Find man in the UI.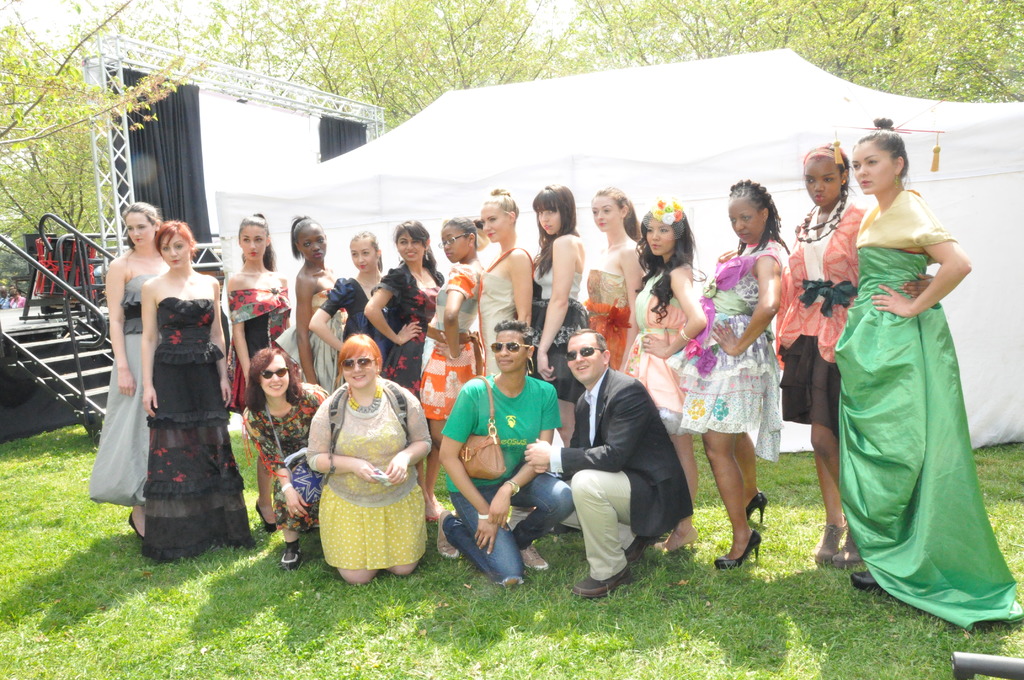
UI element at {"x1": 435, "y1": 319, "x2": 572, "y2": 579}.
